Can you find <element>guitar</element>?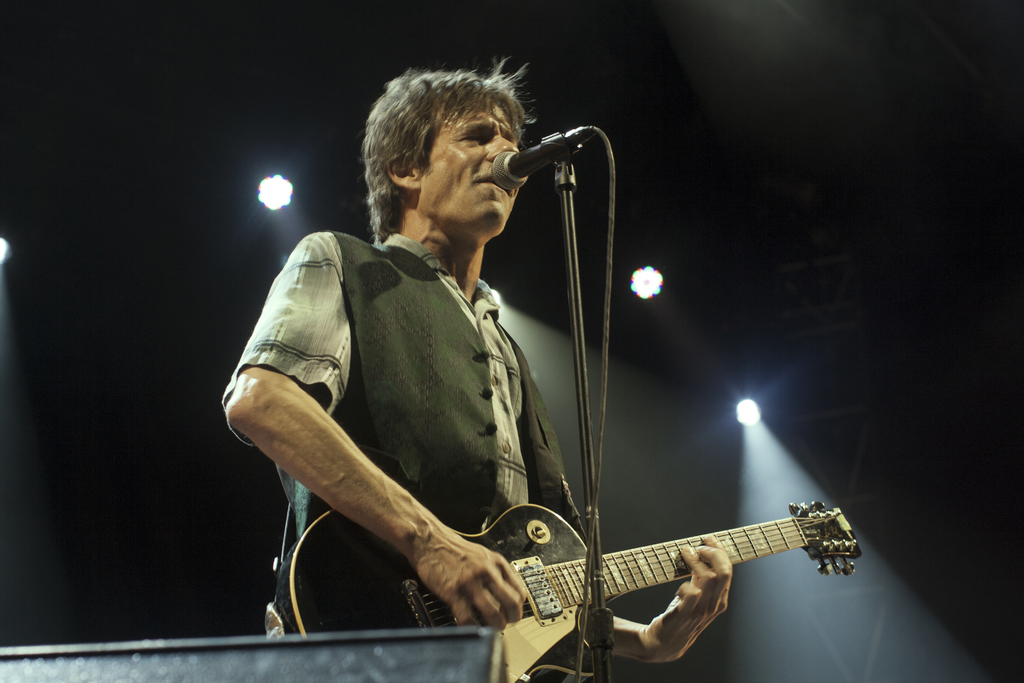
Yes, bounding box: box(271, 491, 857, 641).
